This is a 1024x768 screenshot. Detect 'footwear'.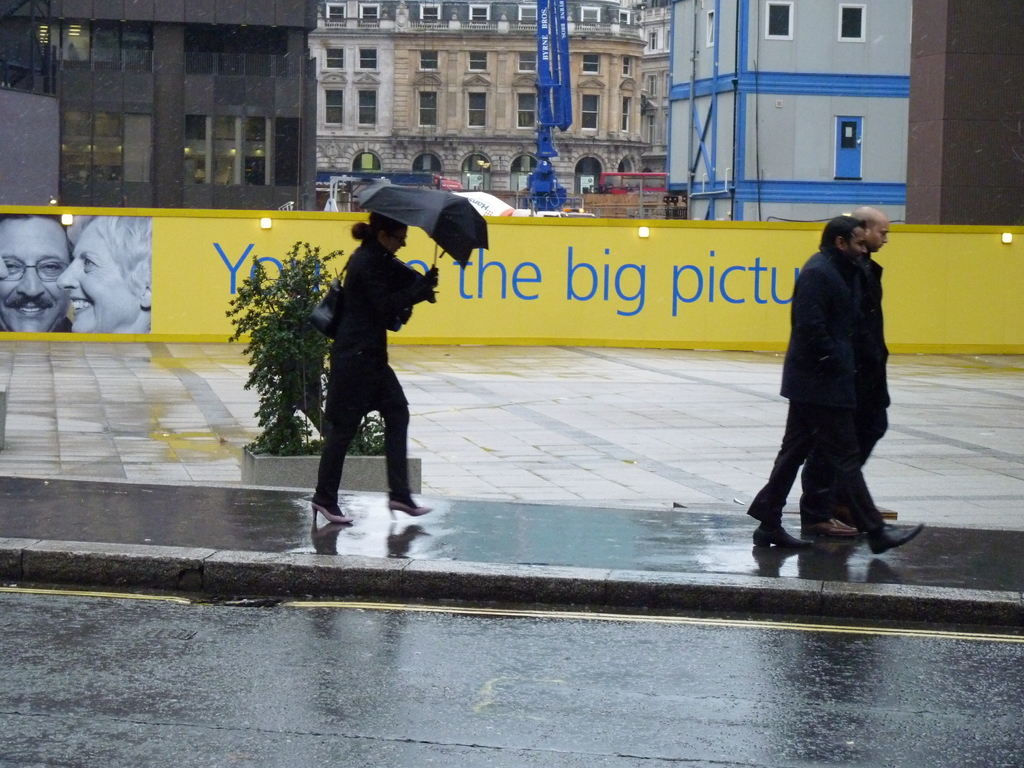
(left=870, top=516, right=927, bottom=559).
